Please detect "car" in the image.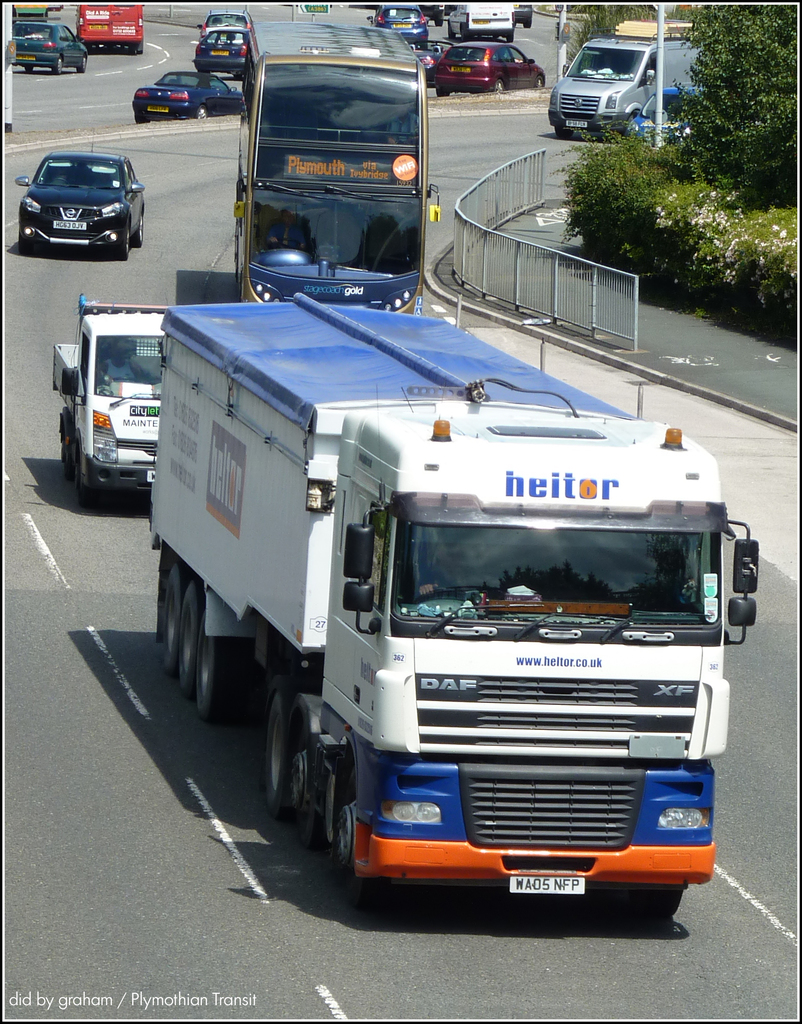
select_region(430, 43, 550, 94).
